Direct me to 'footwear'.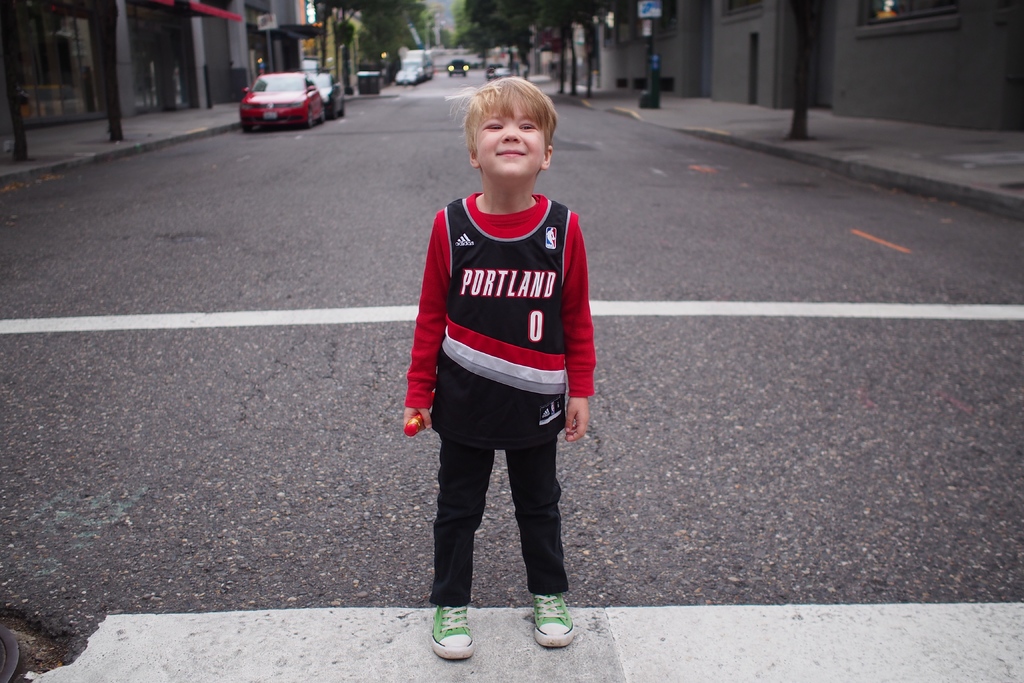
Direction: region(427, 601, 476, 661).
